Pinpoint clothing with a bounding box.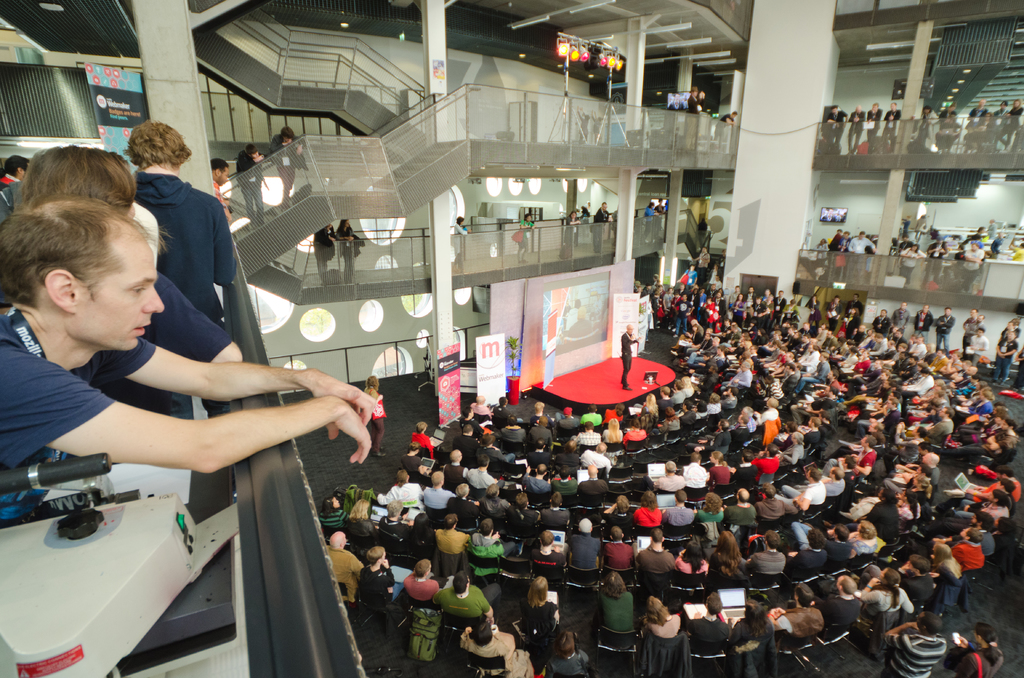
box=[632, 508, 658, 532].
